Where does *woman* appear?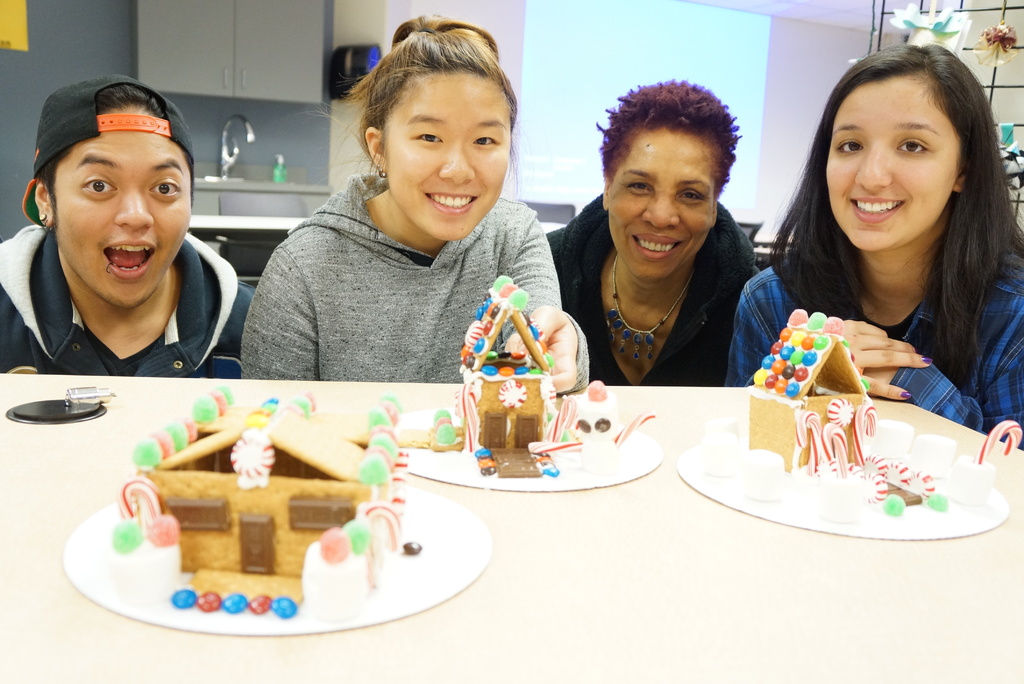
Appears at 543, 74, 765, 385.
